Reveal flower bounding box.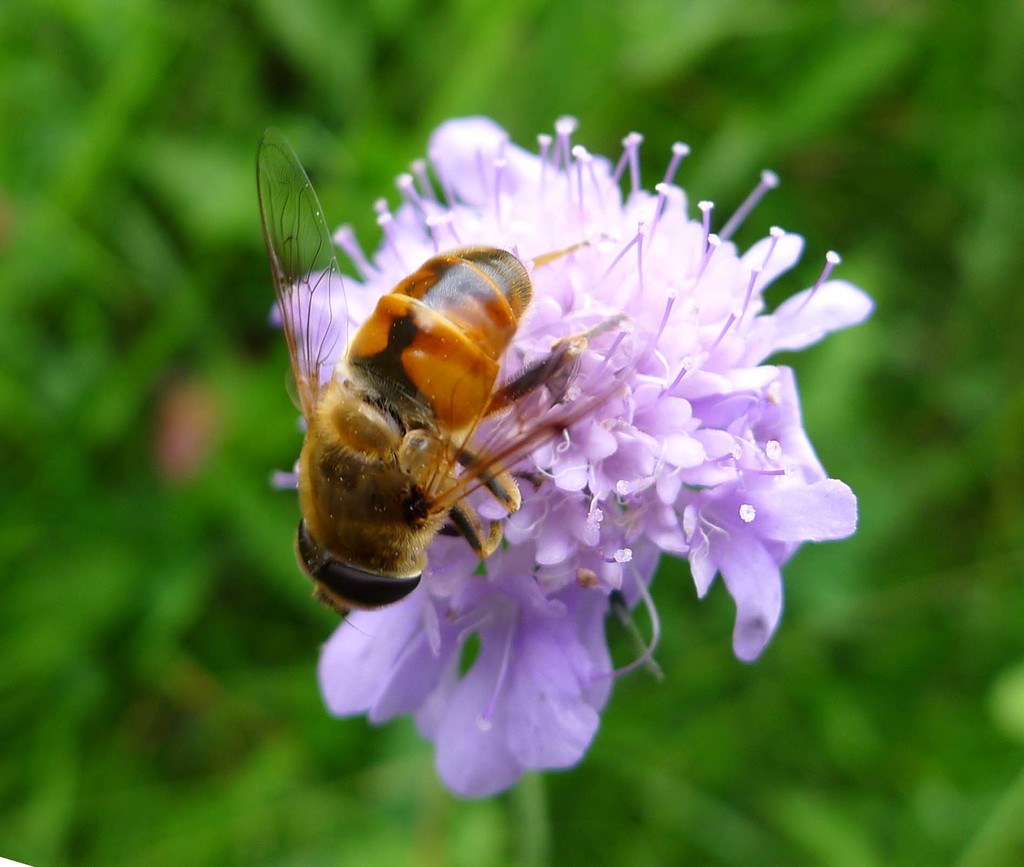
Revealed: (175,90,824,799).
